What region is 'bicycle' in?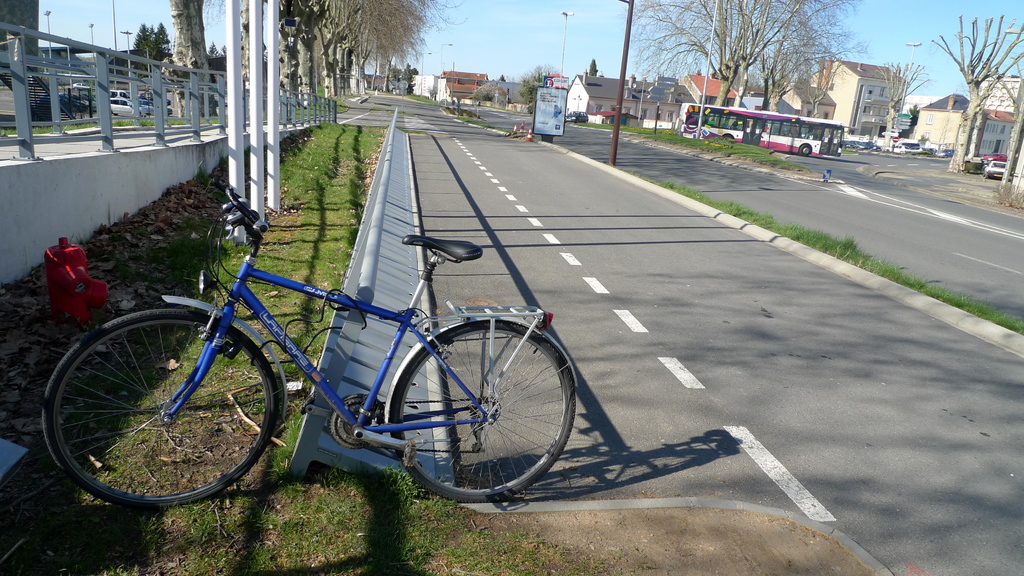
locate(33, 183, 578, 511).
